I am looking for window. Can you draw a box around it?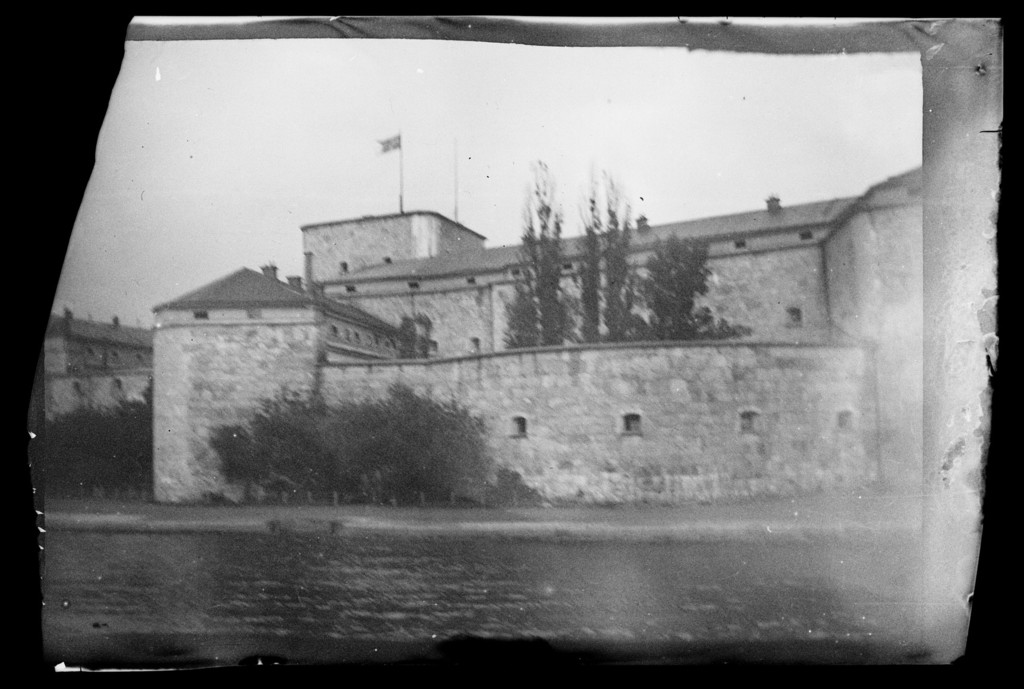
Sure, the bounding box is [x1=621, y1=406, x2=644, y2=439].
